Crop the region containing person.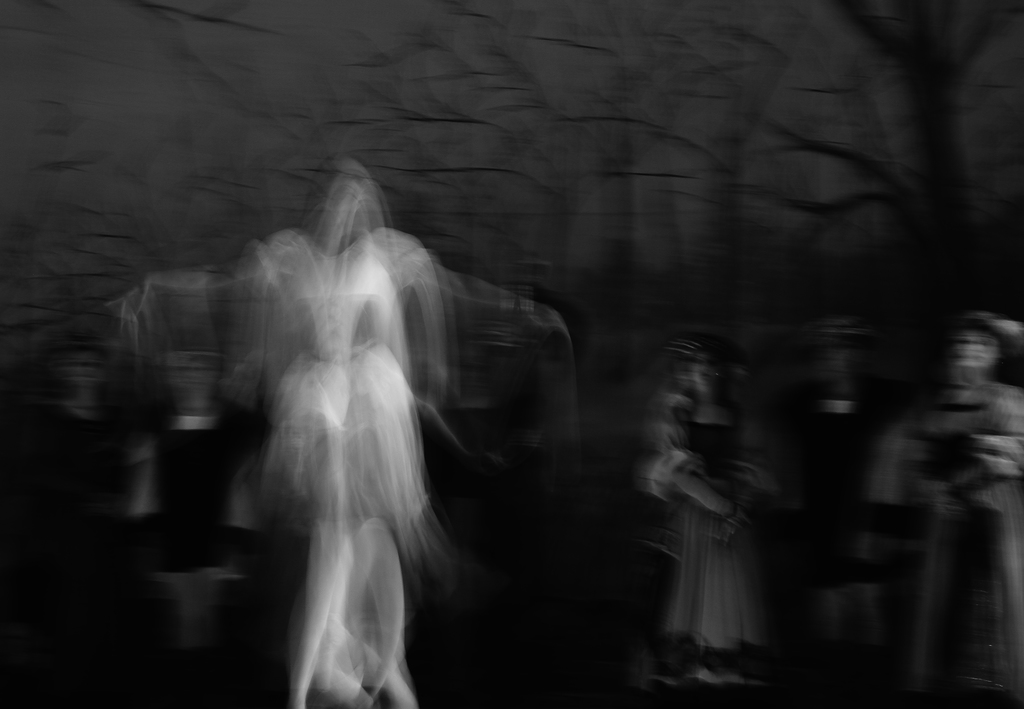
Crop region: (left=639, top=318, right=787, bottom=672).
